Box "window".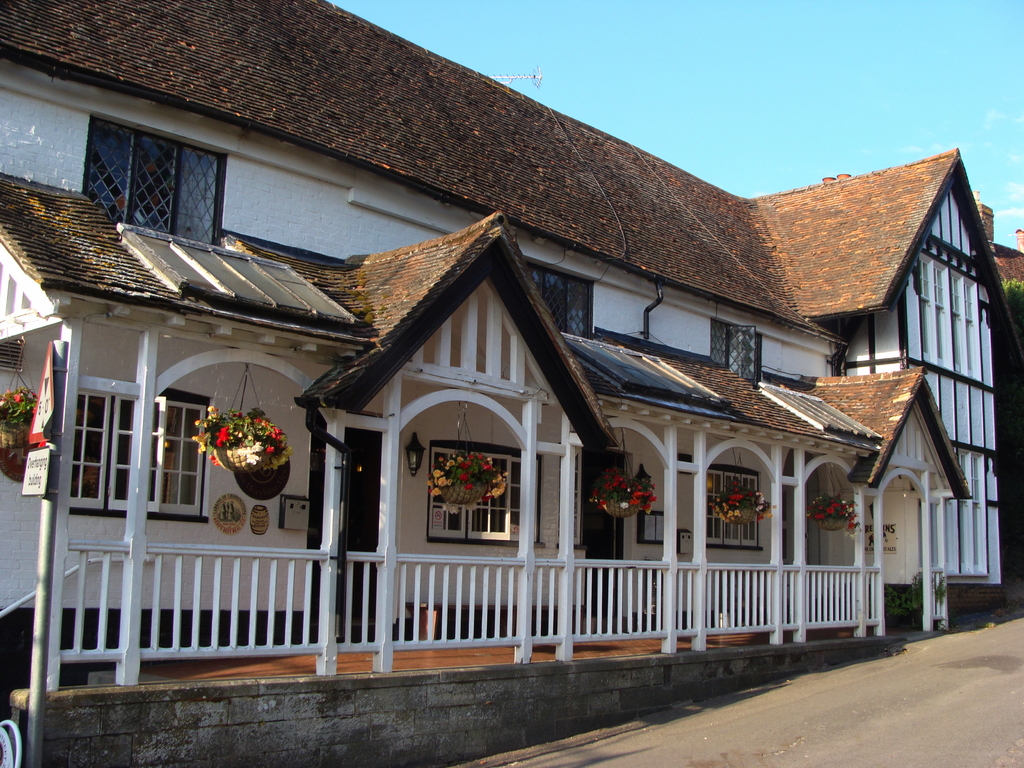
710 316 758 385.
